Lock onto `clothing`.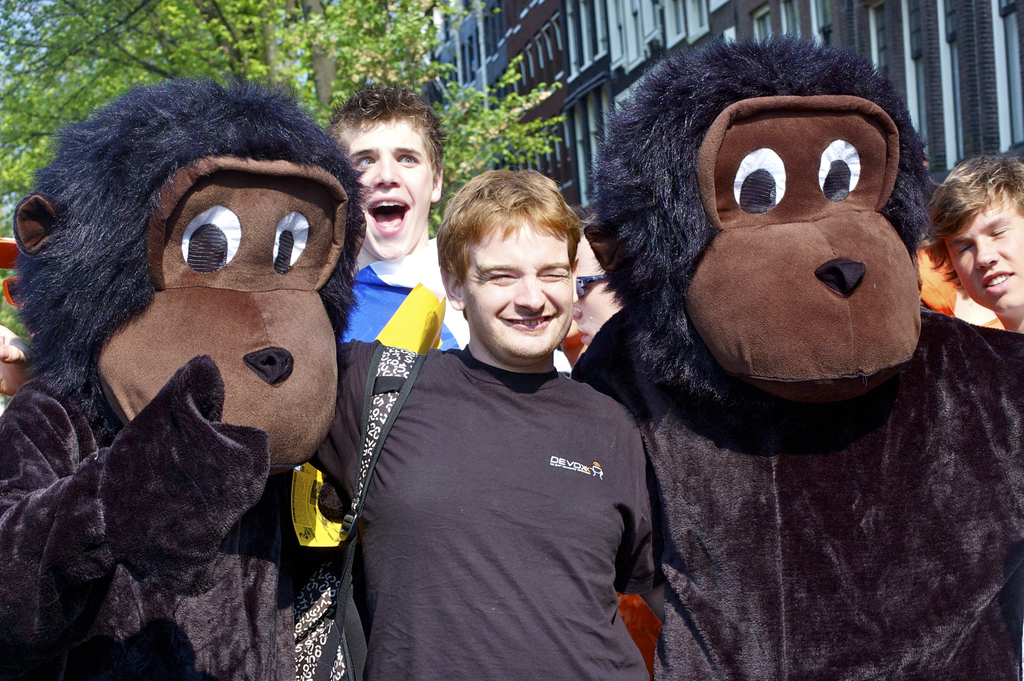
Locked: x1=311, y1=234, x2=474, y2=361.
